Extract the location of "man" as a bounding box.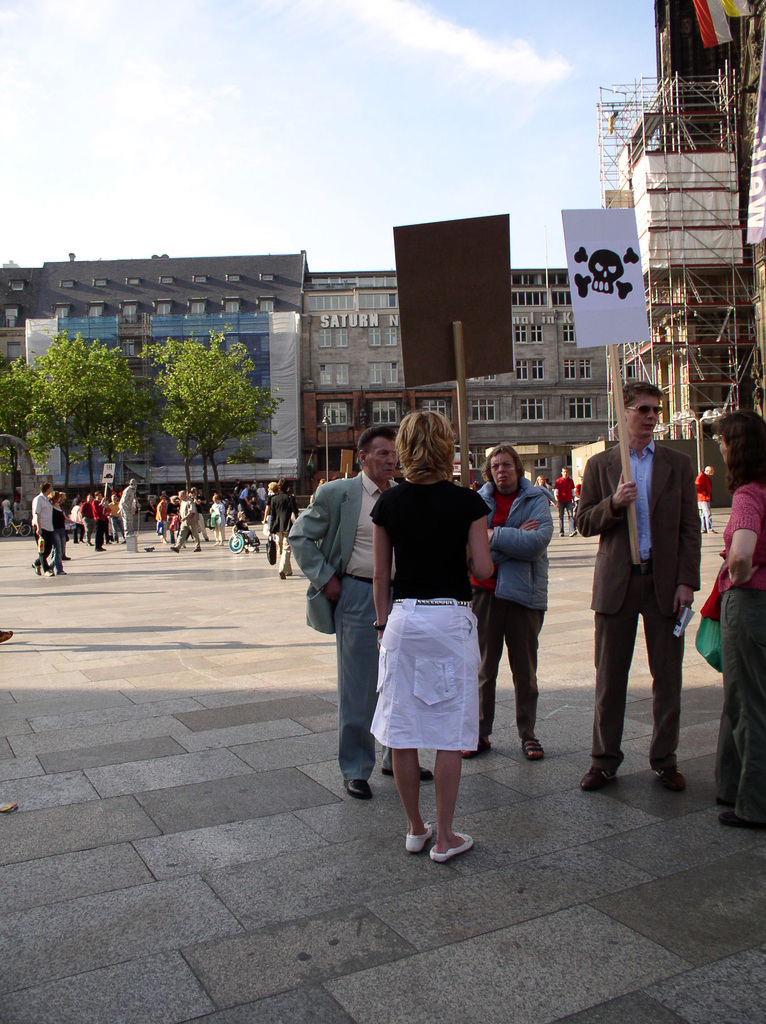
box(285, 425, 411, 797).
